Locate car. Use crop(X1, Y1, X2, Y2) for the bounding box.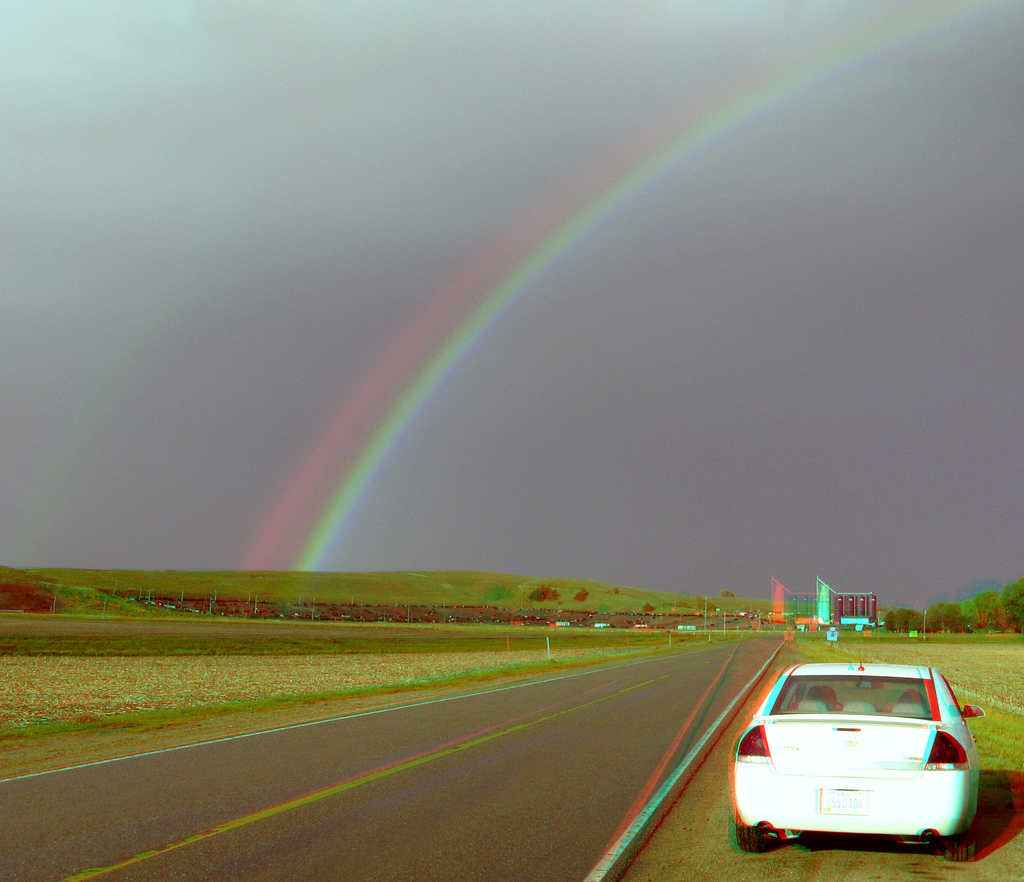
crop(733, 663, 984, 856).
